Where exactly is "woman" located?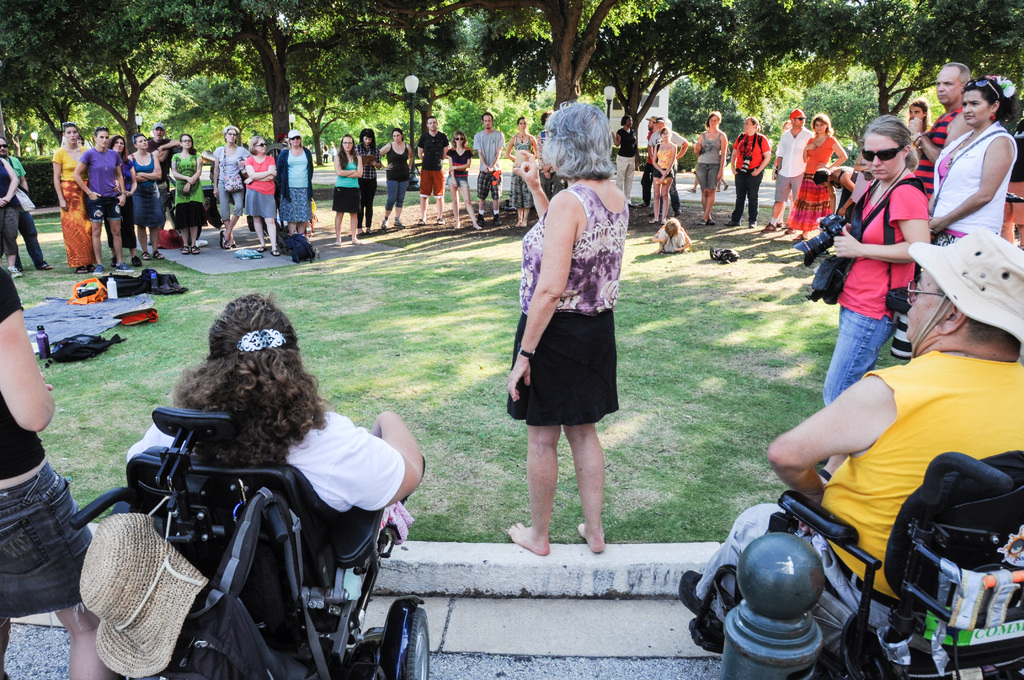
Its bounding box is Rect(882, 74, 1020, 368).
